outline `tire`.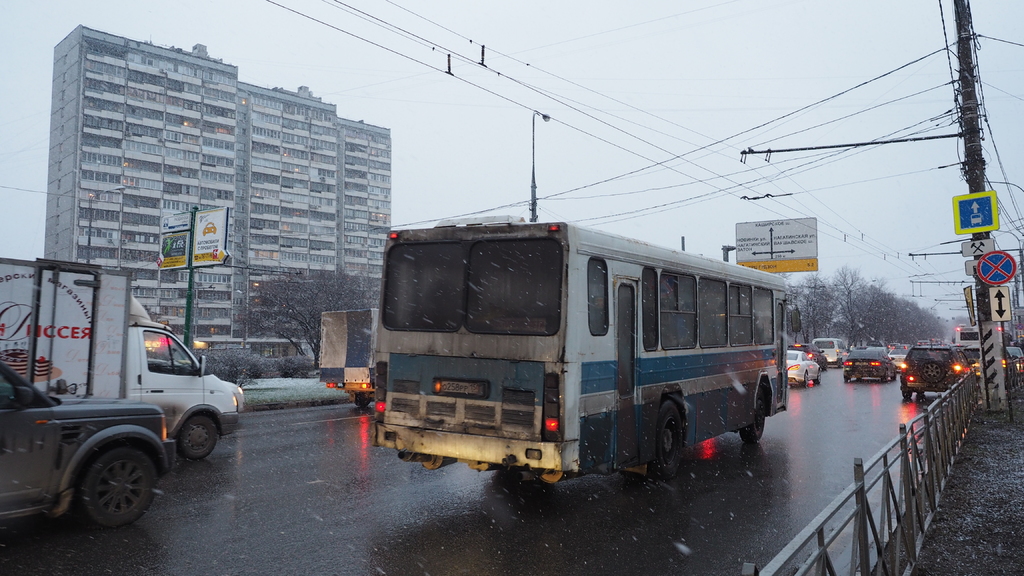
Outline: [x1=812, y1=371, x2=822, y2=385].
